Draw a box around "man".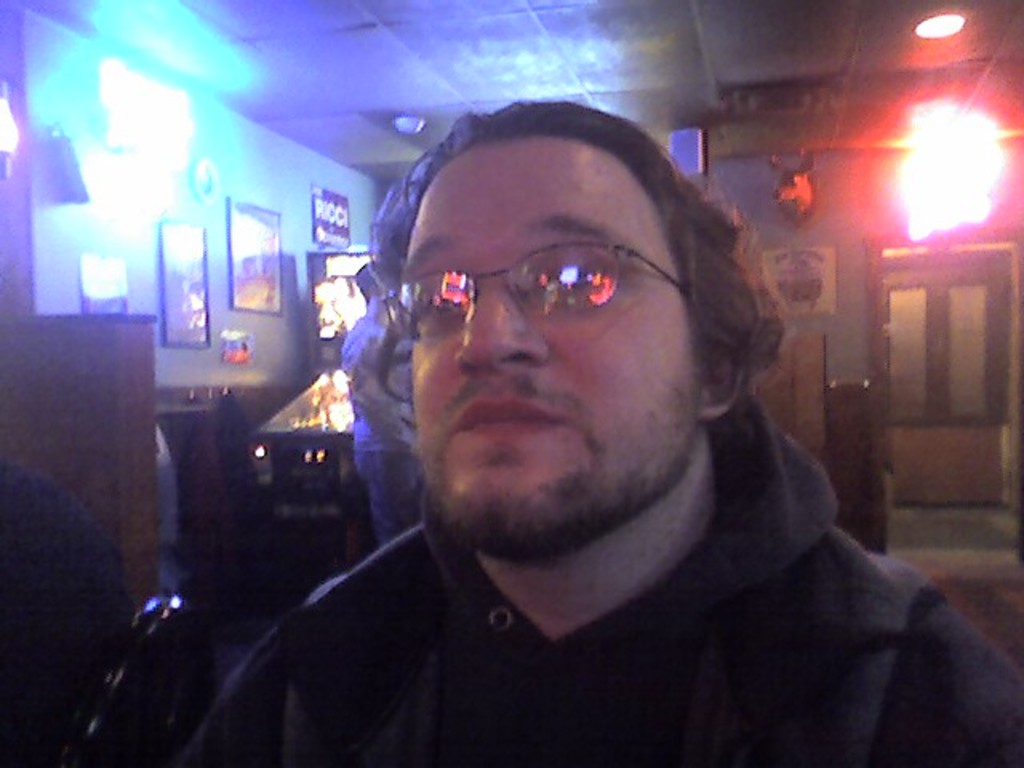
(128,114,944,767).
